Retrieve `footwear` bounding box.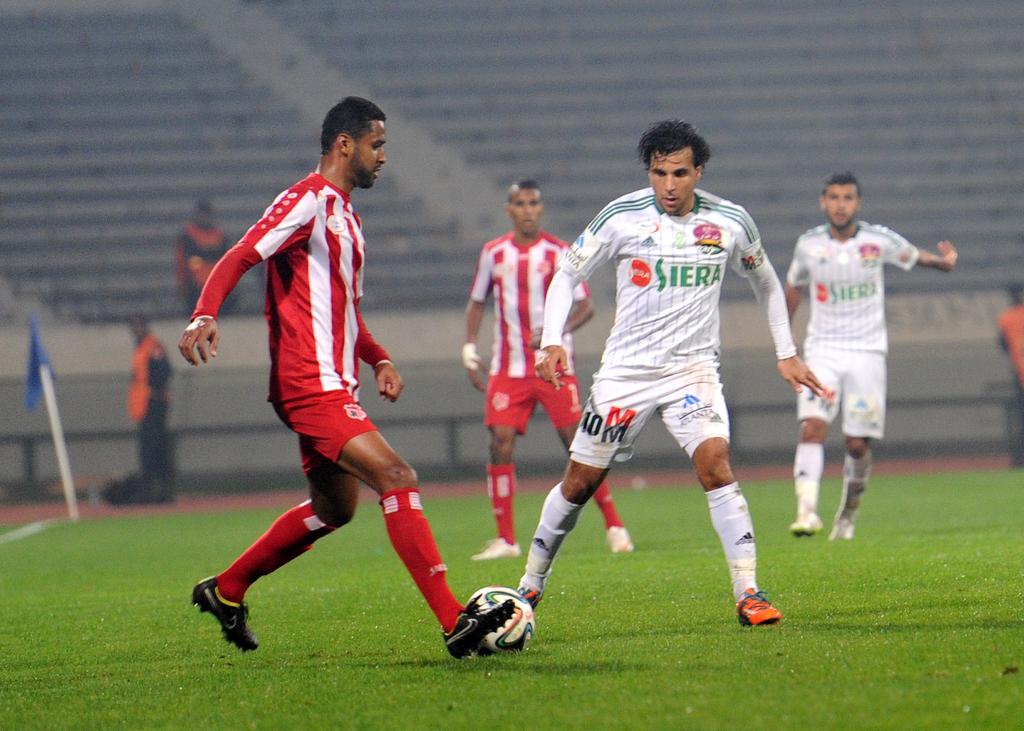
Bounding box: (x1=821, y1=496, x2=854, y2=538).
